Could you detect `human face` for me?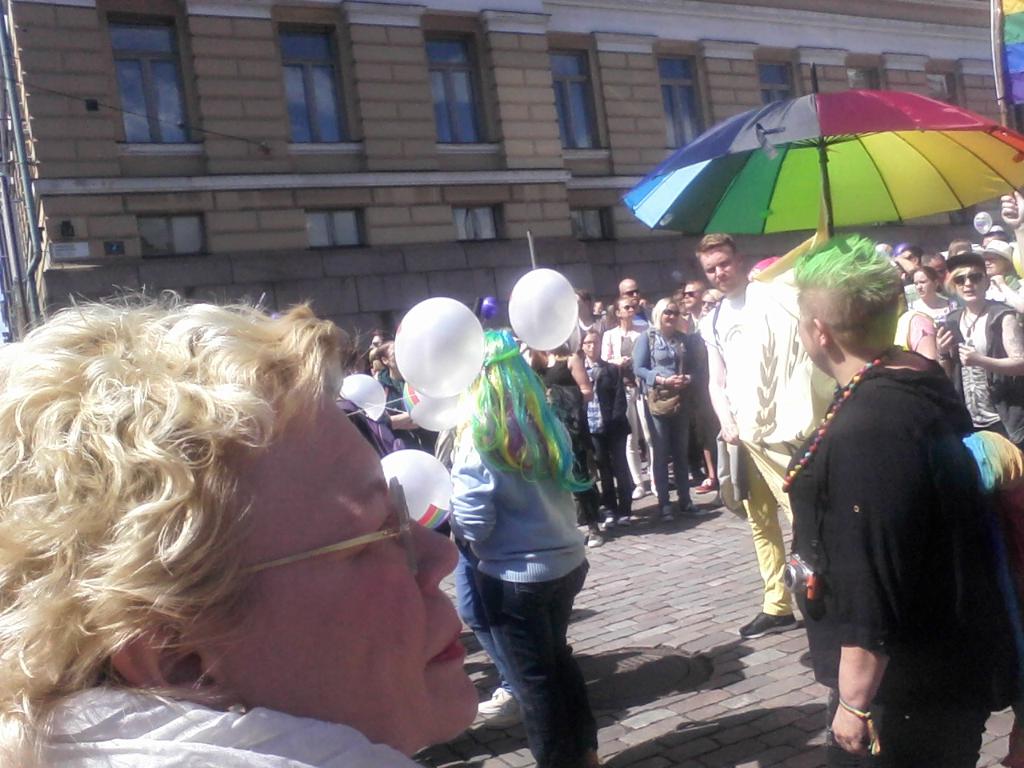
Detection result: select_region(914, 272, 935, 296).
